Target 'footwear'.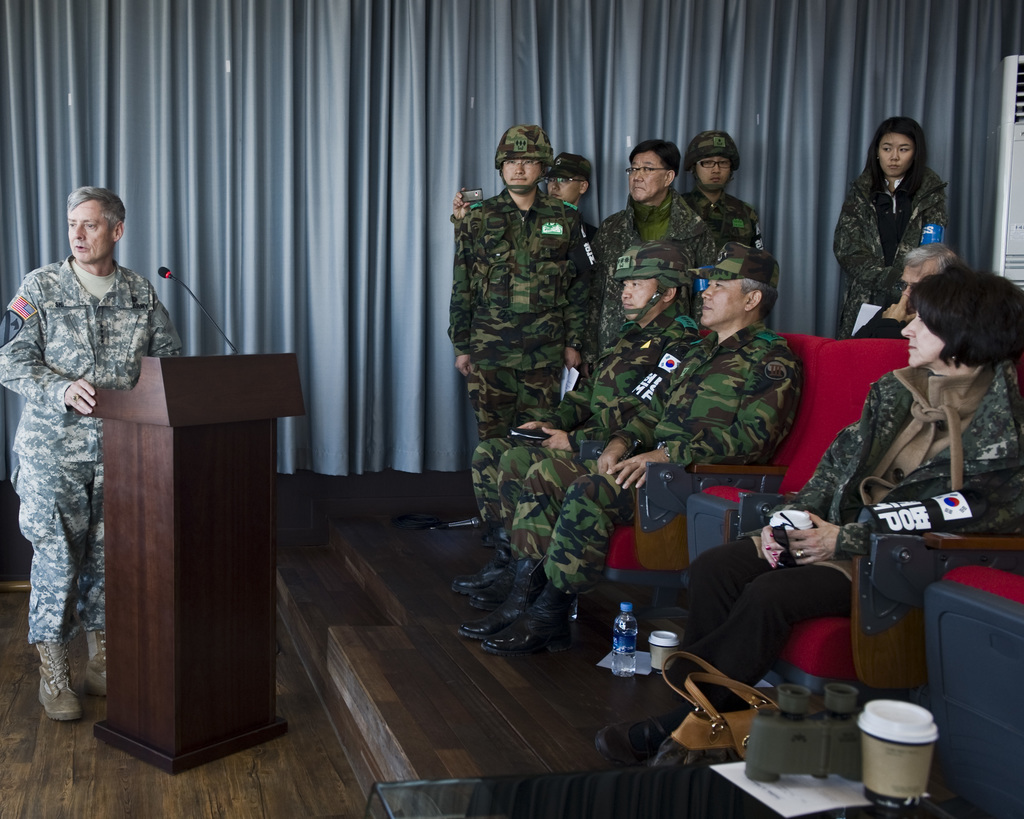
Target region: detection(597, 708, 675, 768).
